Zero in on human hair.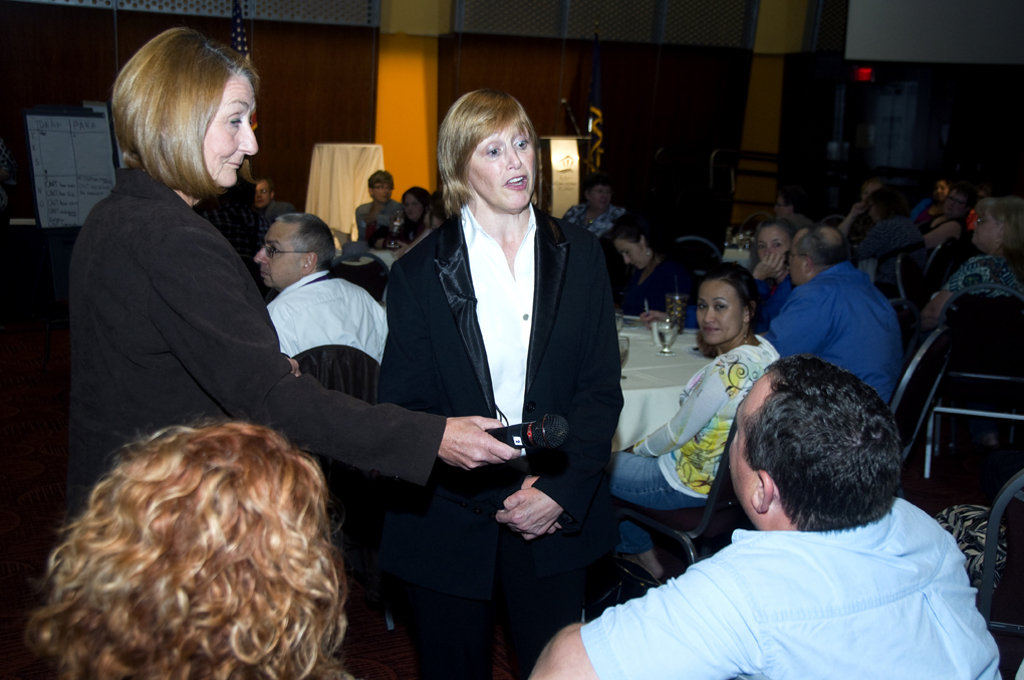
Zeroed in: [793,226,844,265].
